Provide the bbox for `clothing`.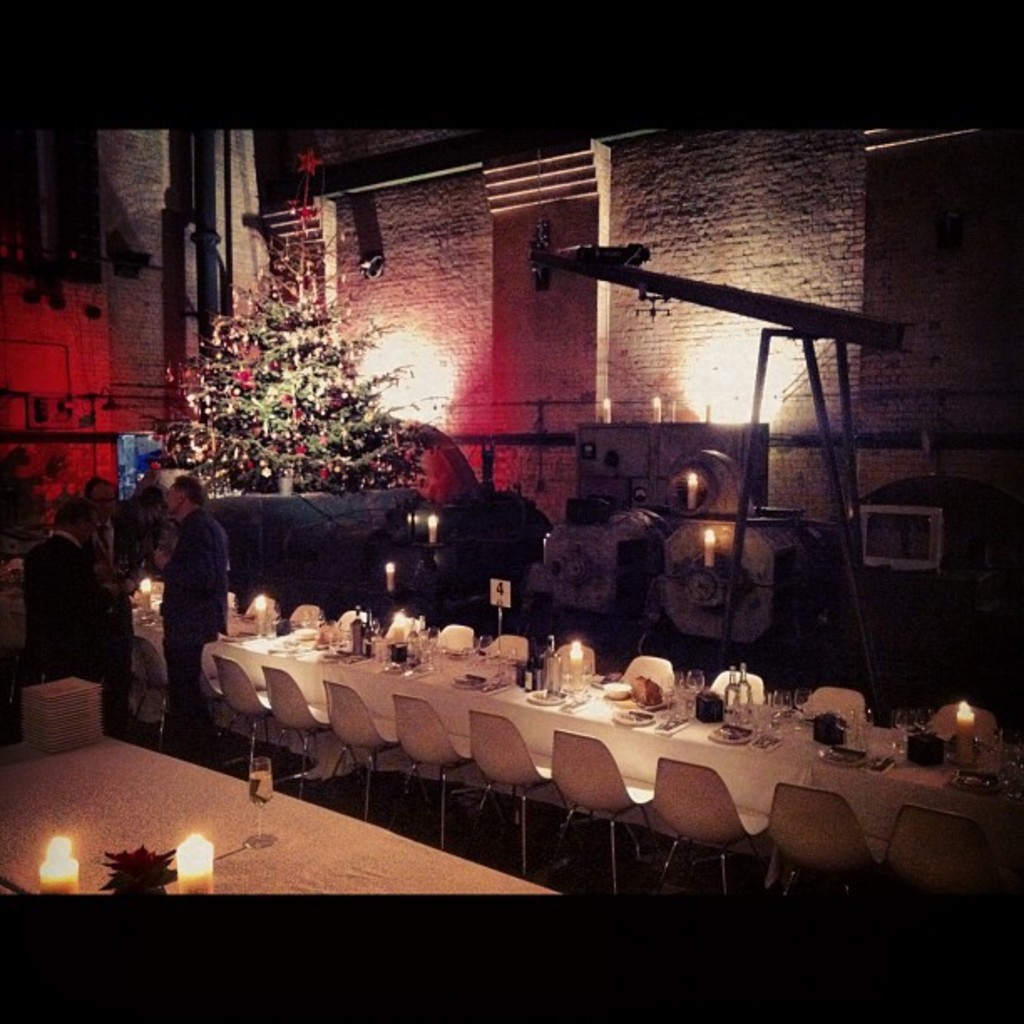
(left=23, top=527, right=122, bottom=723).
